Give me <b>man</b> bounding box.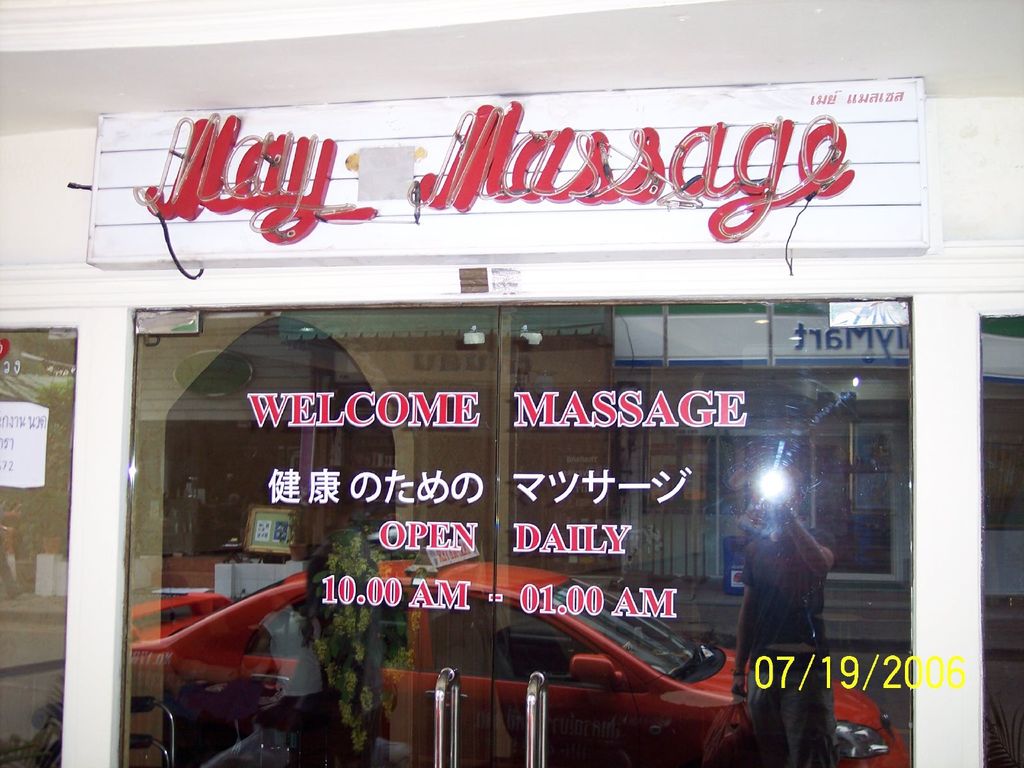
bbox=(719, 445, 837, 767).
